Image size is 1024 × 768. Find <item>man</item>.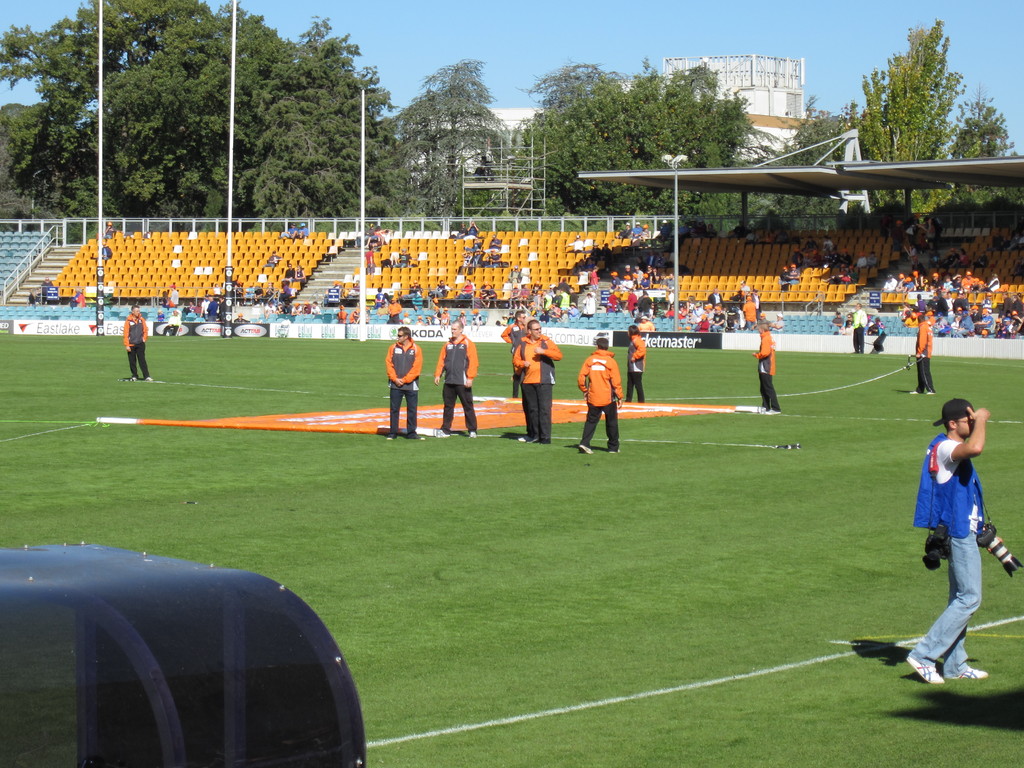
<bbox>123, 303, 150, 383</bbox>.
